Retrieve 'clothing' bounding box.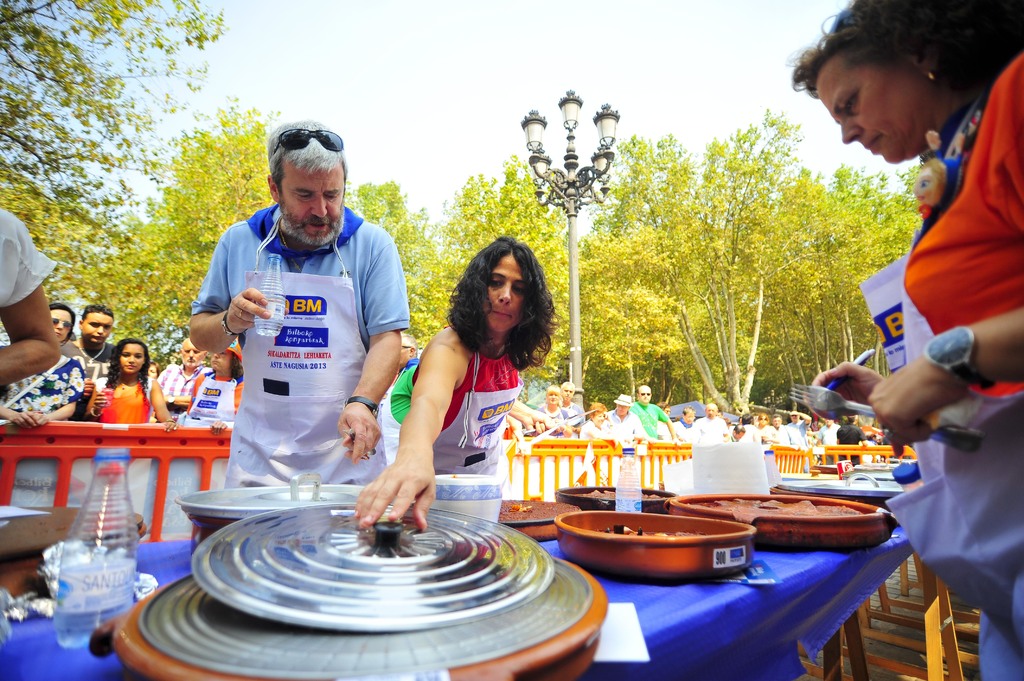
Bounding box: 794:419:817:447.
